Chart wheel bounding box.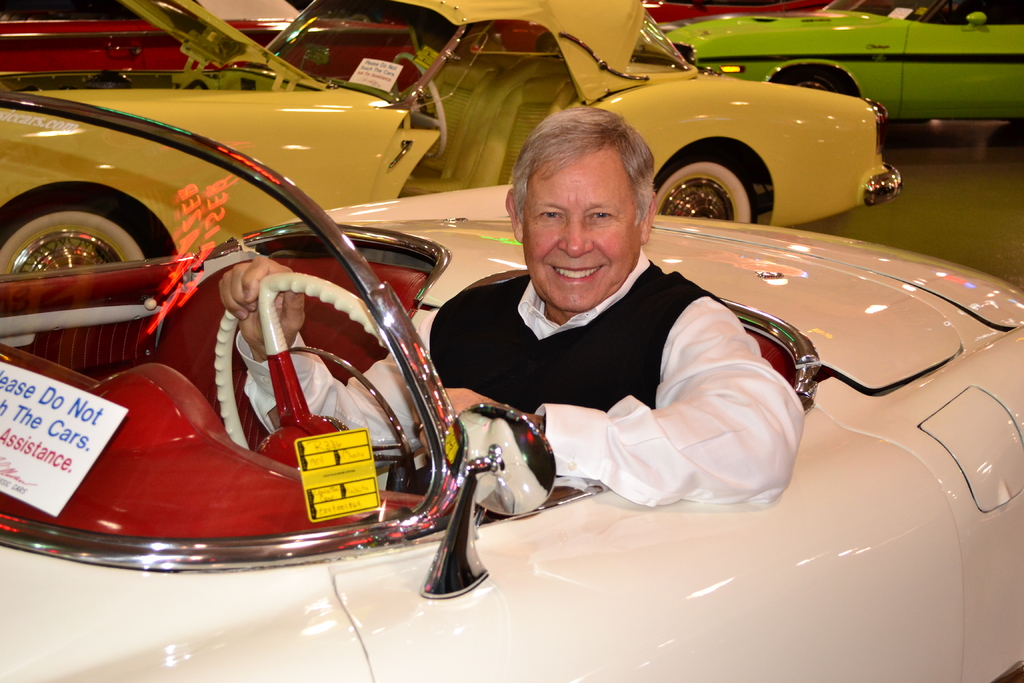
Charted: detection(777, 68, 852, 95).
